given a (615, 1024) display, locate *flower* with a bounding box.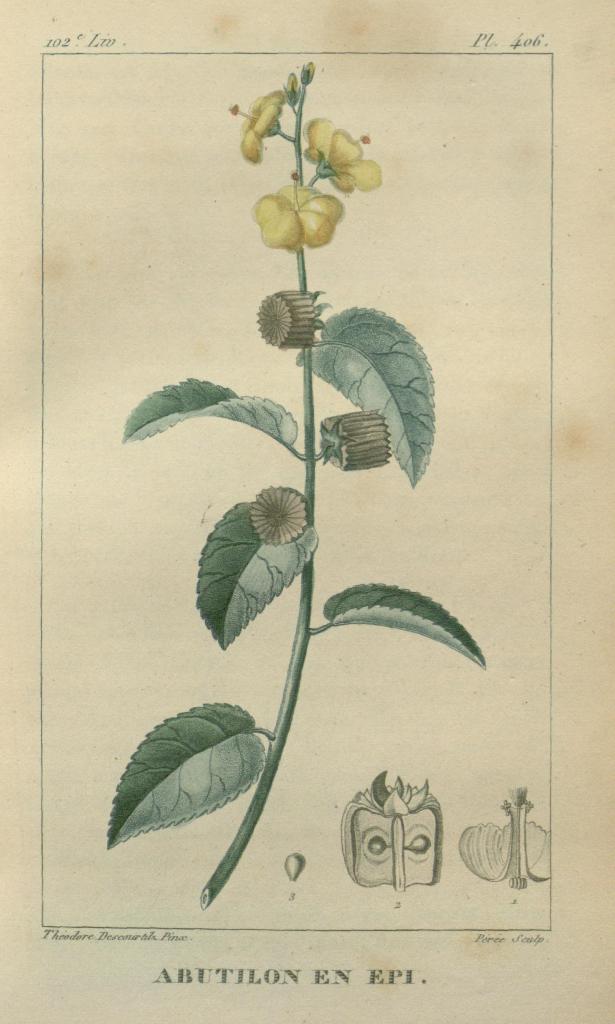
Located: 253/288/325/349.
